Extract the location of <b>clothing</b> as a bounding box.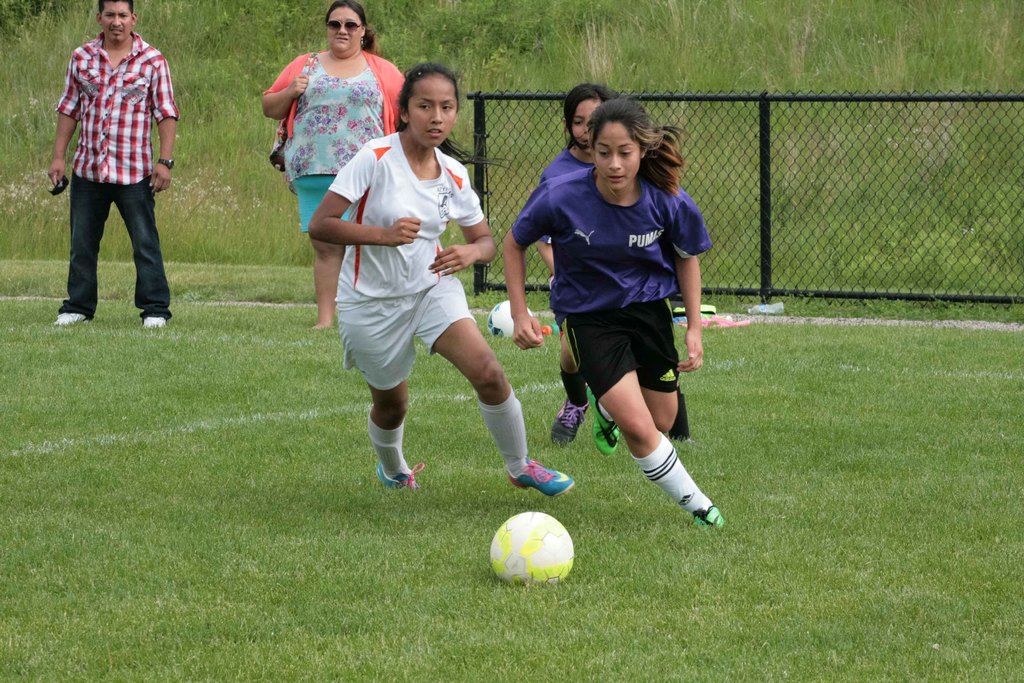
locate(332, 135, 486, 398).
